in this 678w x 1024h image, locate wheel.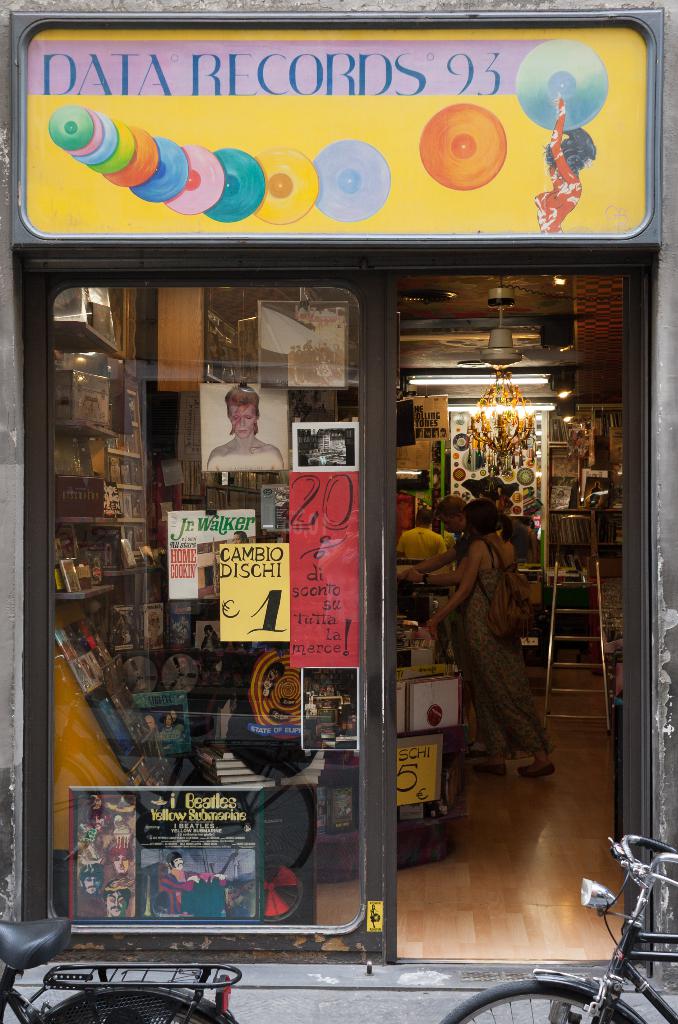
Bounding box: [x1=49, y1=984, x2=217, y2=1023].
